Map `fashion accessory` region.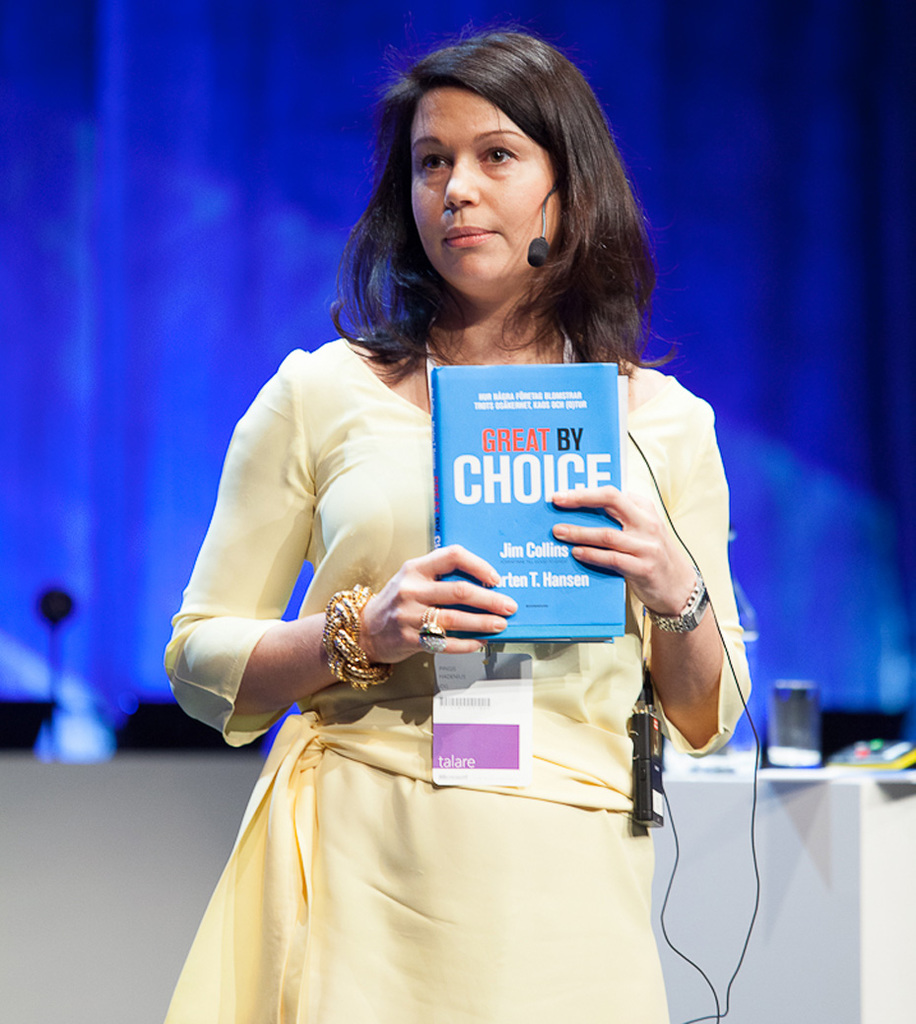
Mapped to [left=322, top=578, right=394, bottom=698].
